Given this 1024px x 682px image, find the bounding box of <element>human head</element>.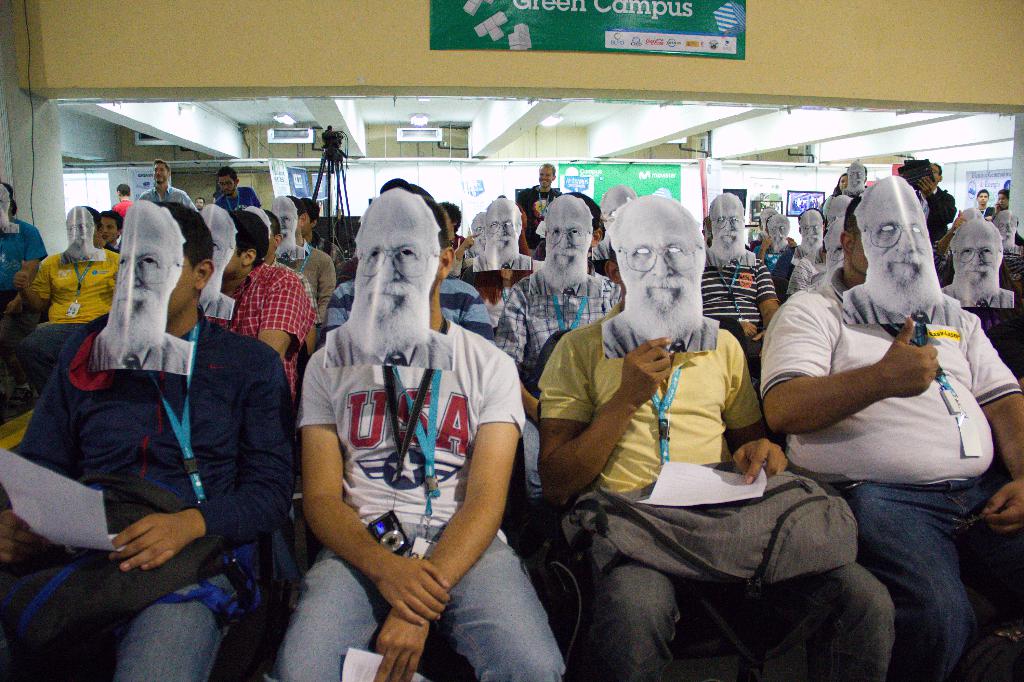
[614,188,716,341].
